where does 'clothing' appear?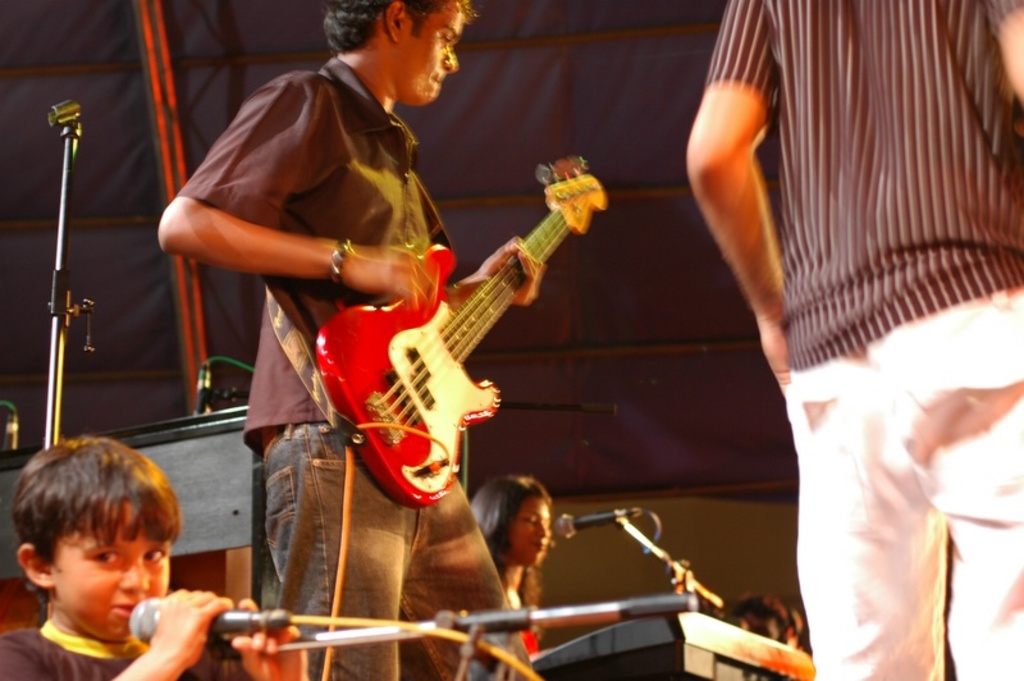
Appears at Rect(0, 614, 207, 680).
